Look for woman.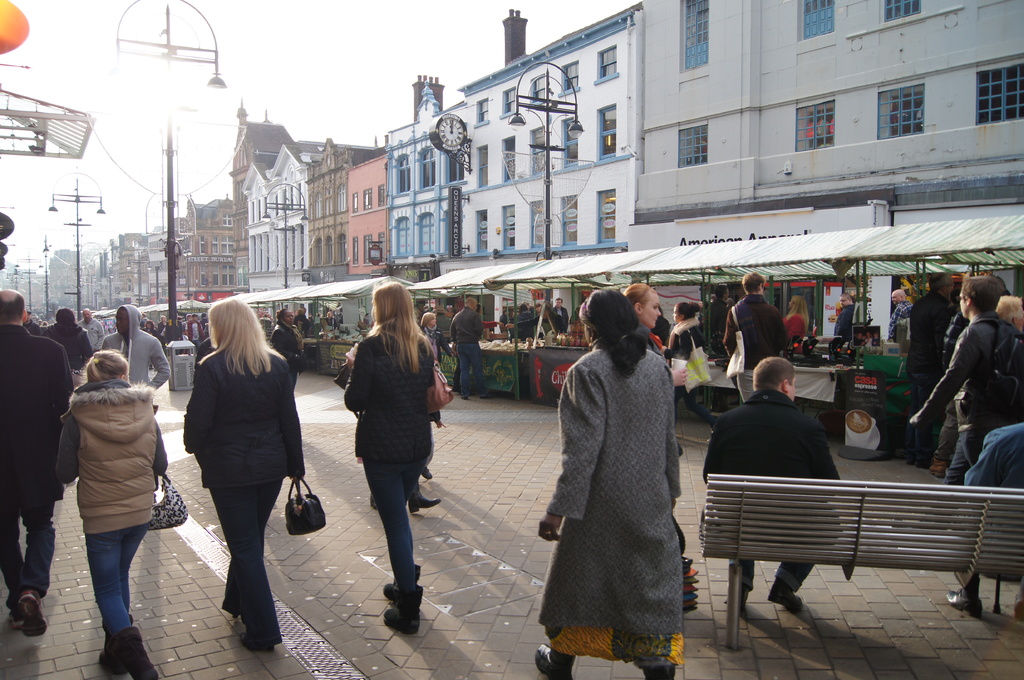
Found: left=422, top=307, right=455, bottom=372.
